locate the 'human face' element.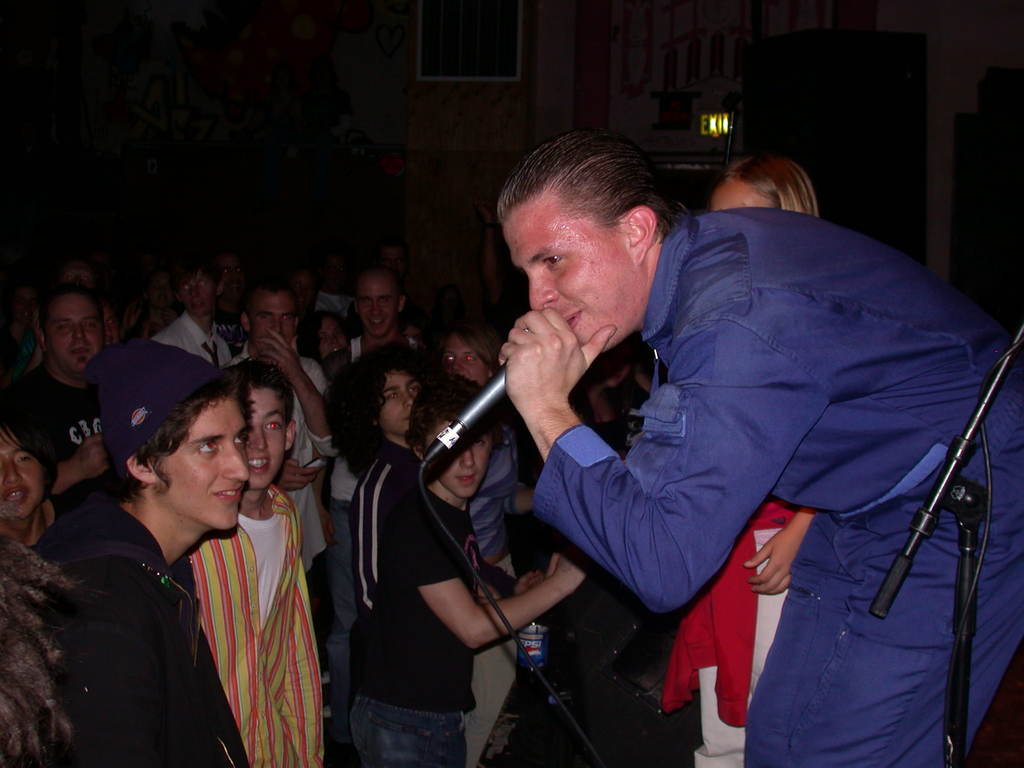
Element bbox: 380 371 423 430.
